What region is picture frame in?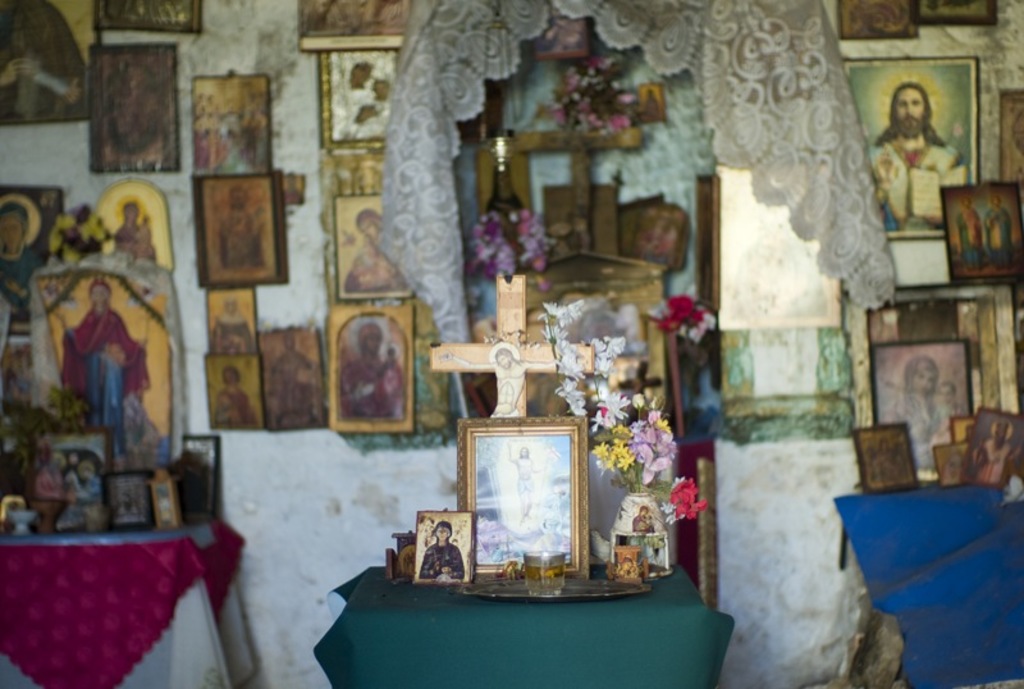
329 293 425 433.
